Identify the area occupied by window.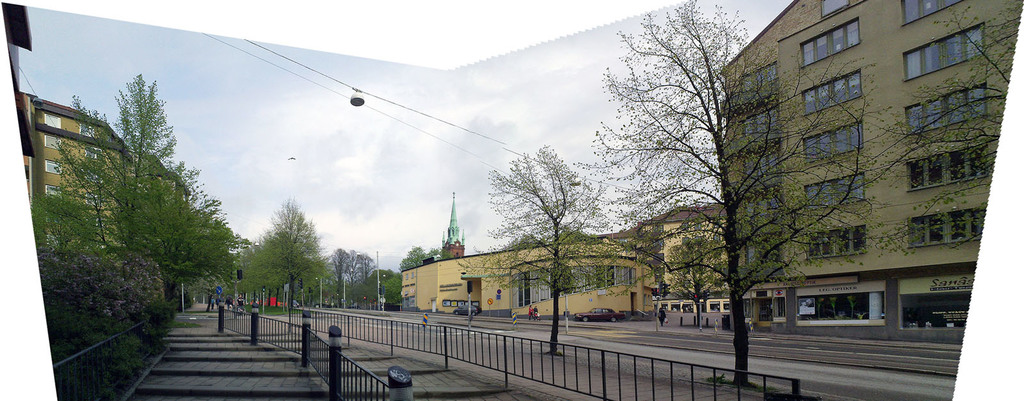
Area: <box>911,207,984,245</box>.
